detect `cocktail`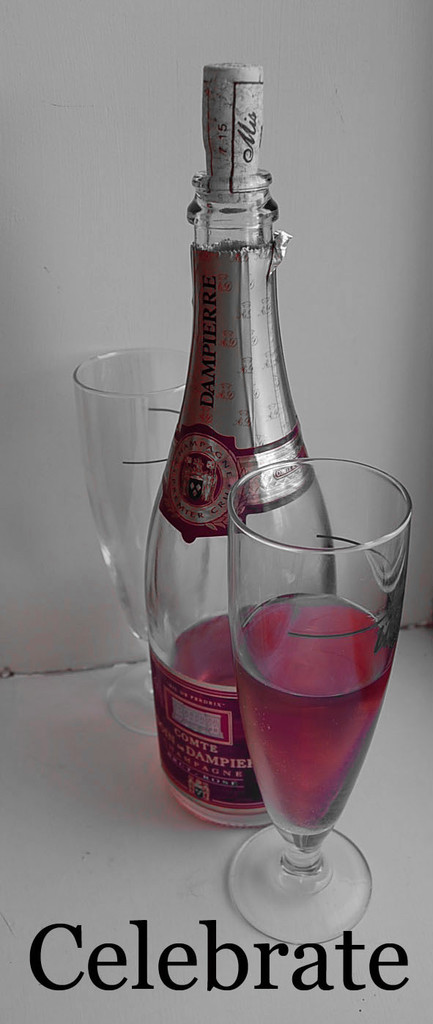
(210,464,402,913)
